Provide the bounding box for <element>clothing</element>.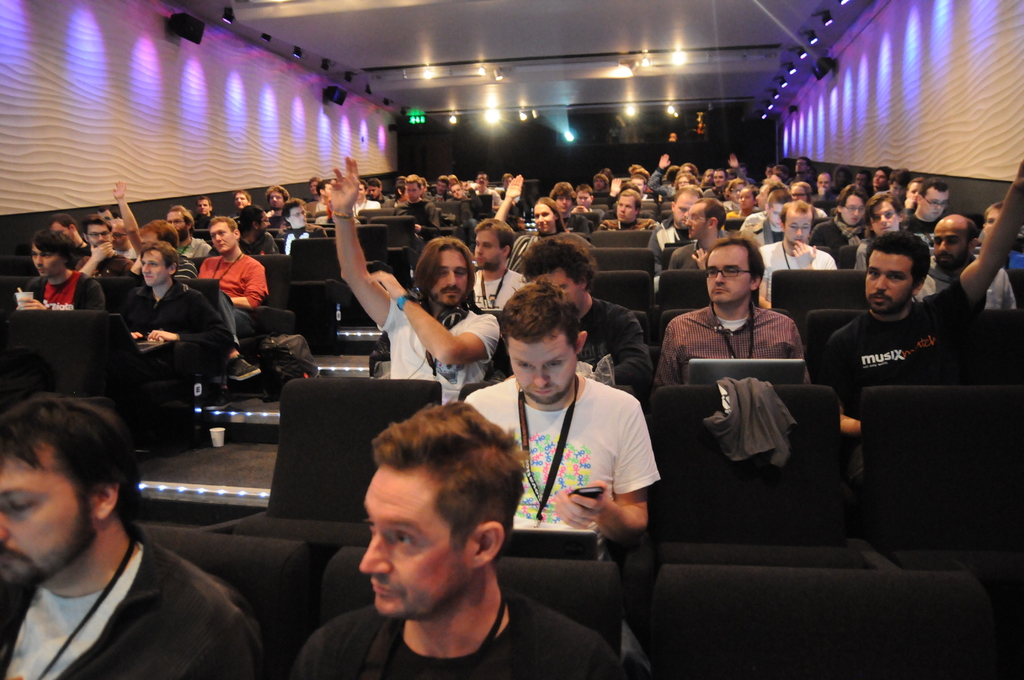
{"left": 494, "top": 351, "right": 666, "bottom": 572}.
